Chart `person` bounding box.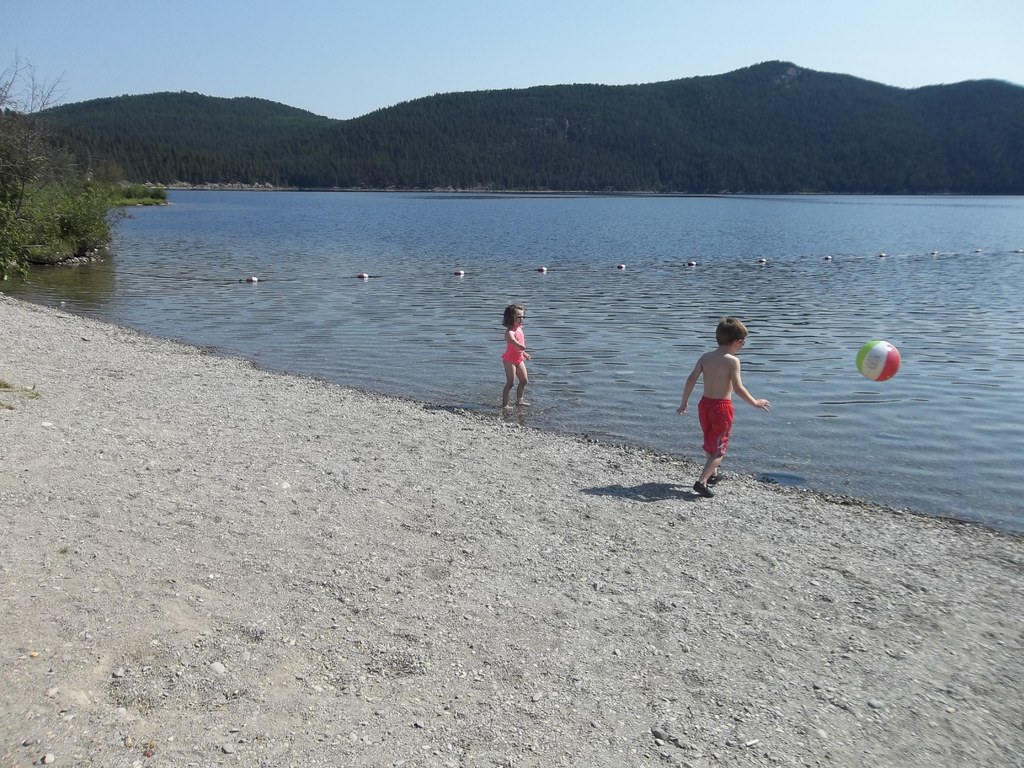
Charted: bbox=(499, 306, 532, 409).
